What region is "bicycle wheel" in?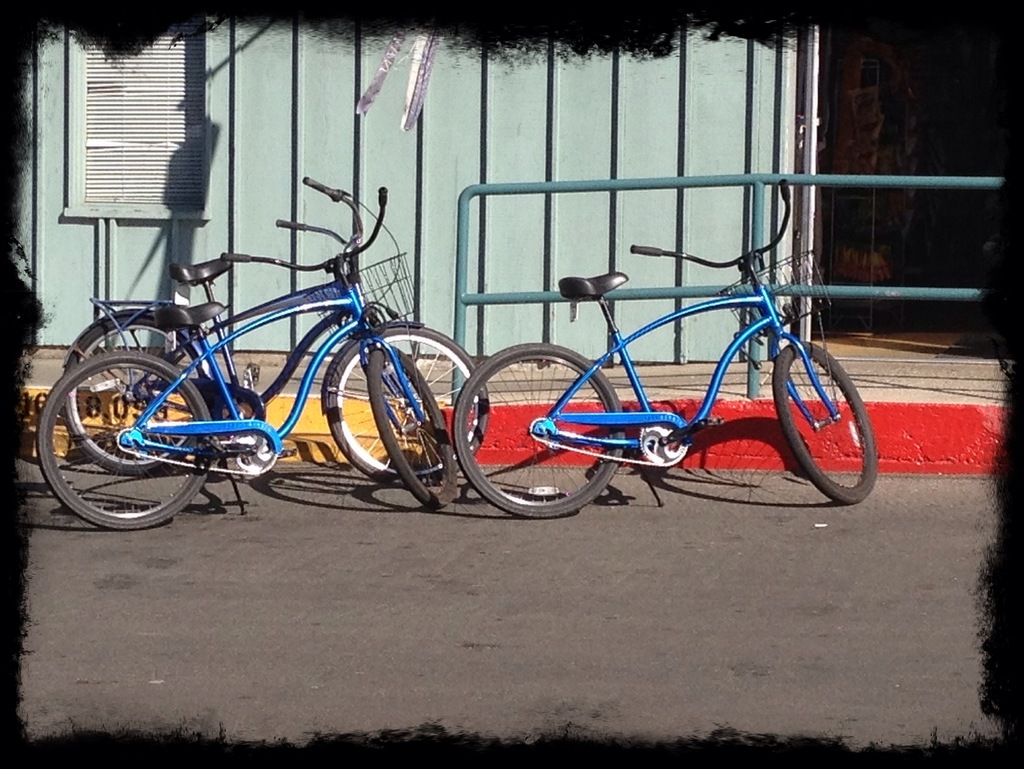
box=[63, 310, 213, 477].
